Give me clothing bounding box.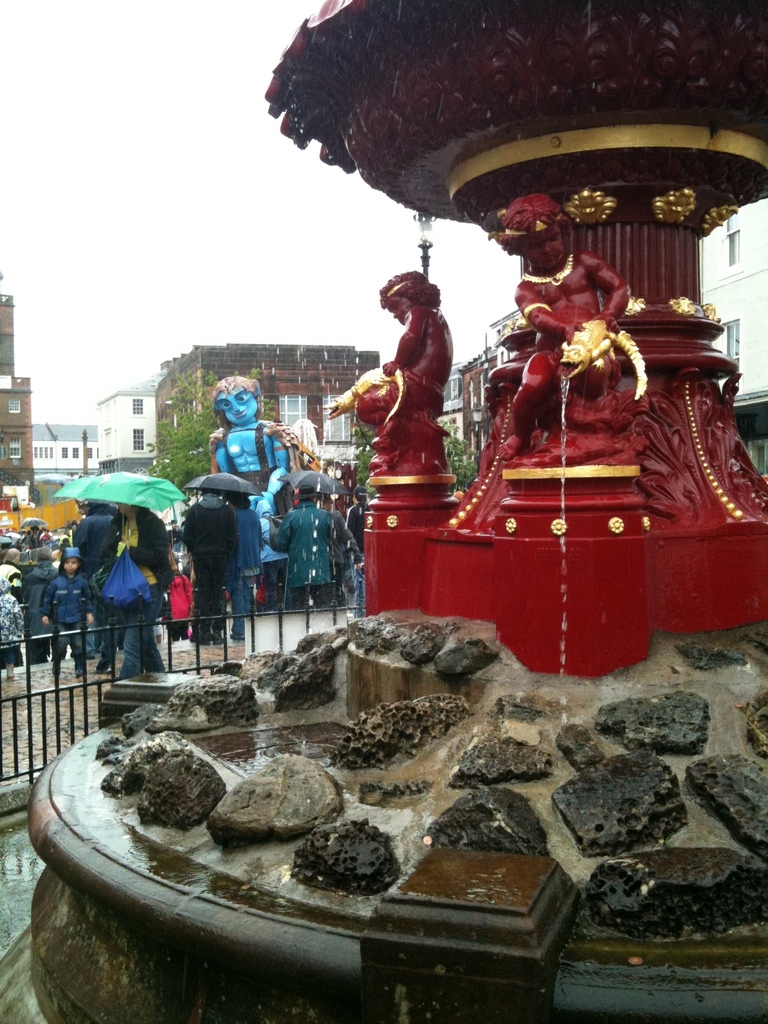
0, 557, 26, 662.
